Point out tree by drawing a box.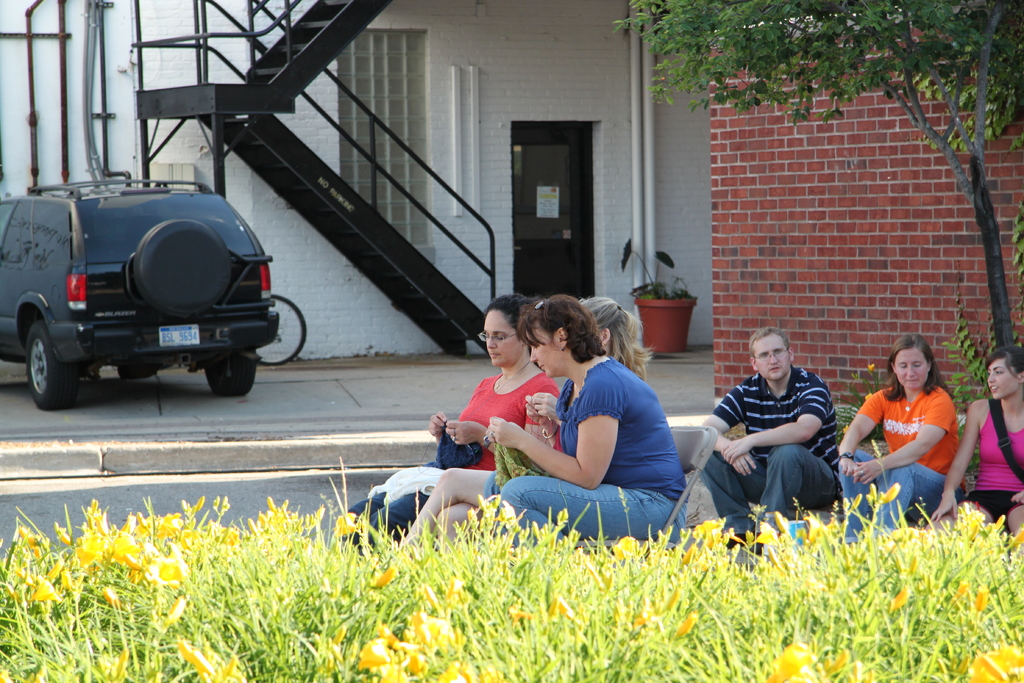
BBox(611, 0, 1023, 348).
